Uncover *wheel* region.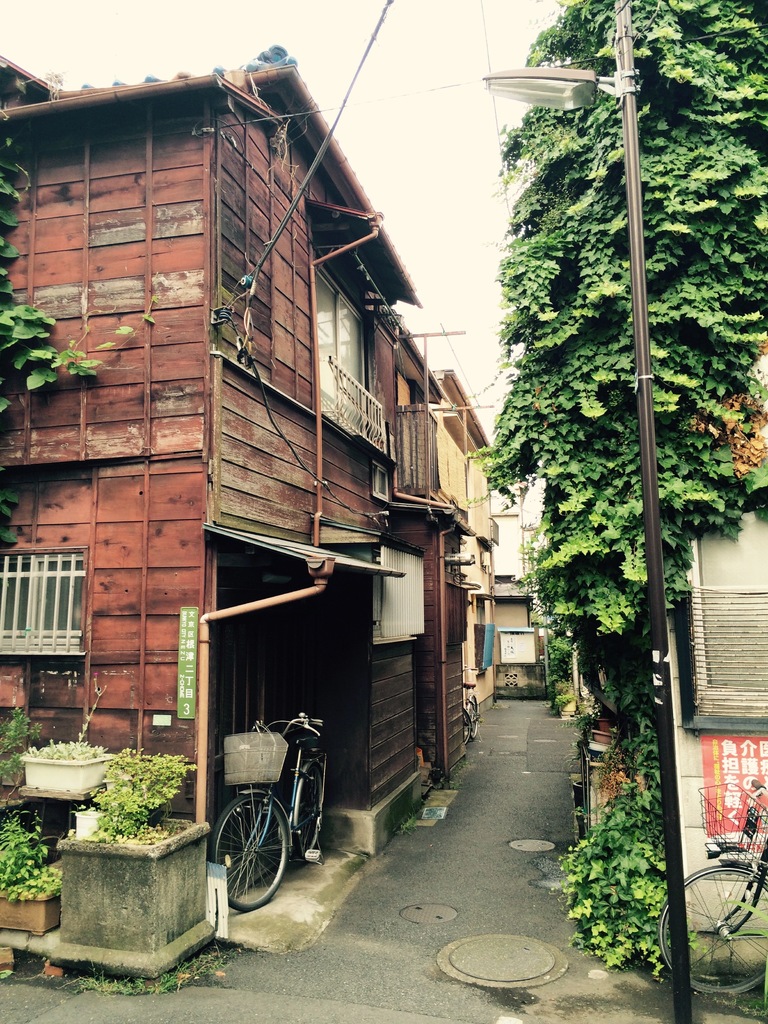
Uncovered: <box>472,693,478,737</box>.
